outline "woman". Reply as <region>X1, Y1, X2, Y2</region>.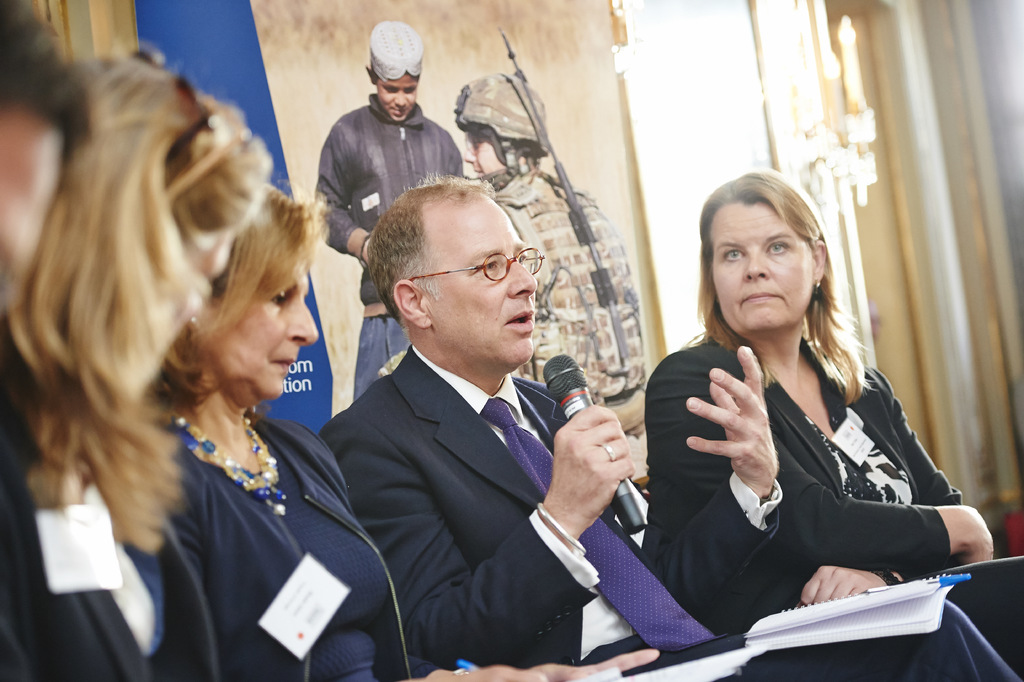
<region>636, 167, 1023, 678</region>.
